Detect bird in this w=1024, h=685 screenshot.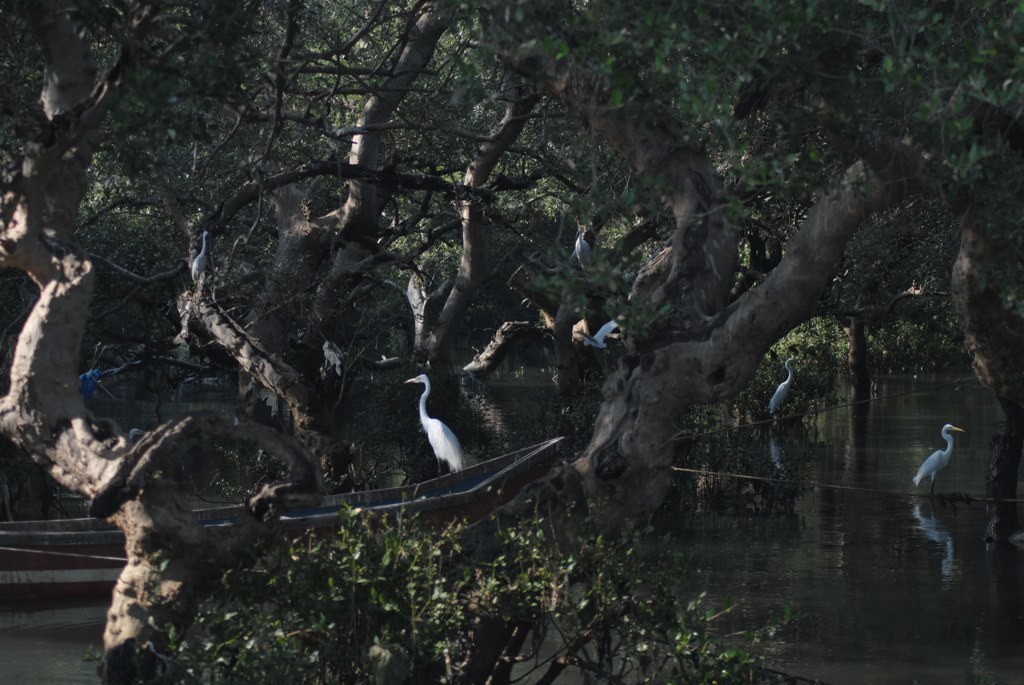
Detection: 574,222,590,267.
